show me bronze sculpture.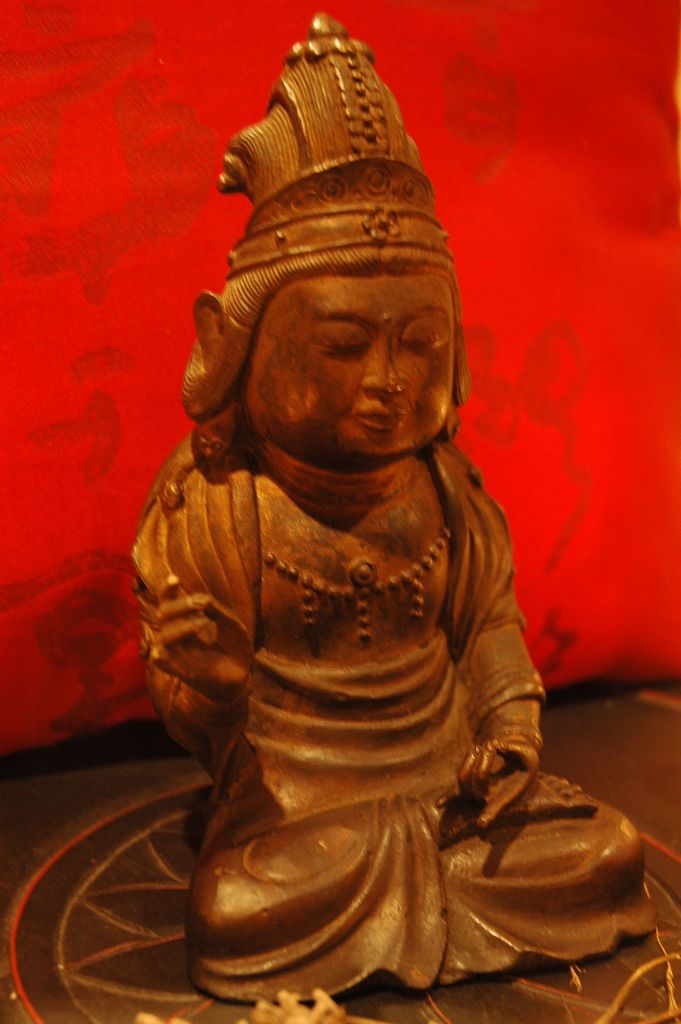
bronze sculpture is here: (x1=112, y1=119, x2=616, y2=1023).
